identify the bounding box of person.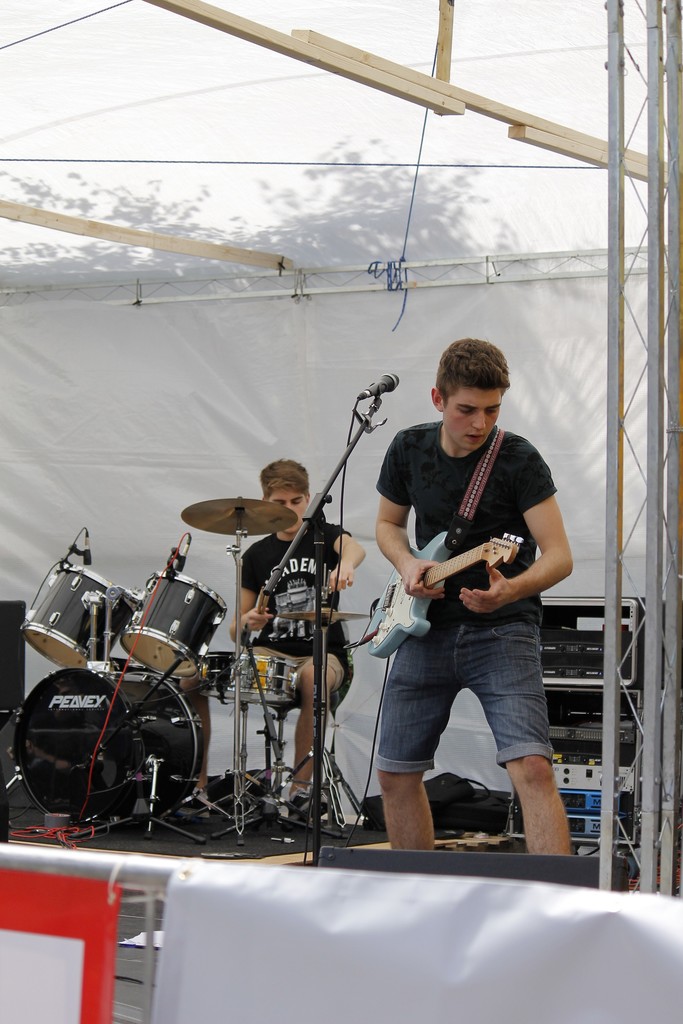
box(366, 330, 578, 860).
